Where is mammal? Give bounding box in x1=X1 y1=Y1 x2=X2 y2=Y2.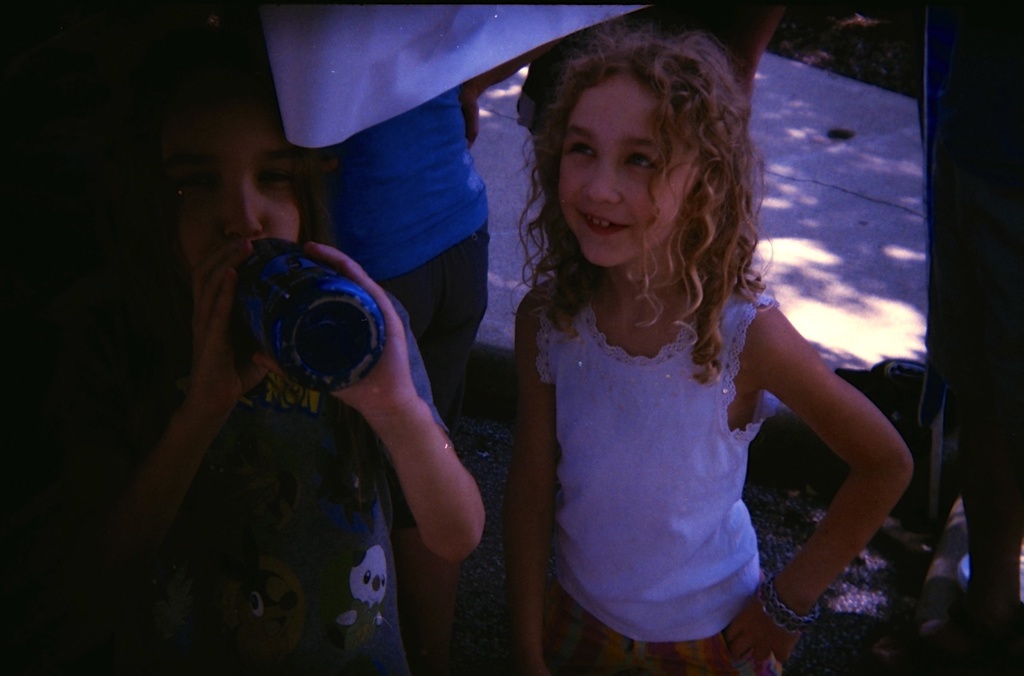
x1=505 y1=17 x2=916 y2=675.
